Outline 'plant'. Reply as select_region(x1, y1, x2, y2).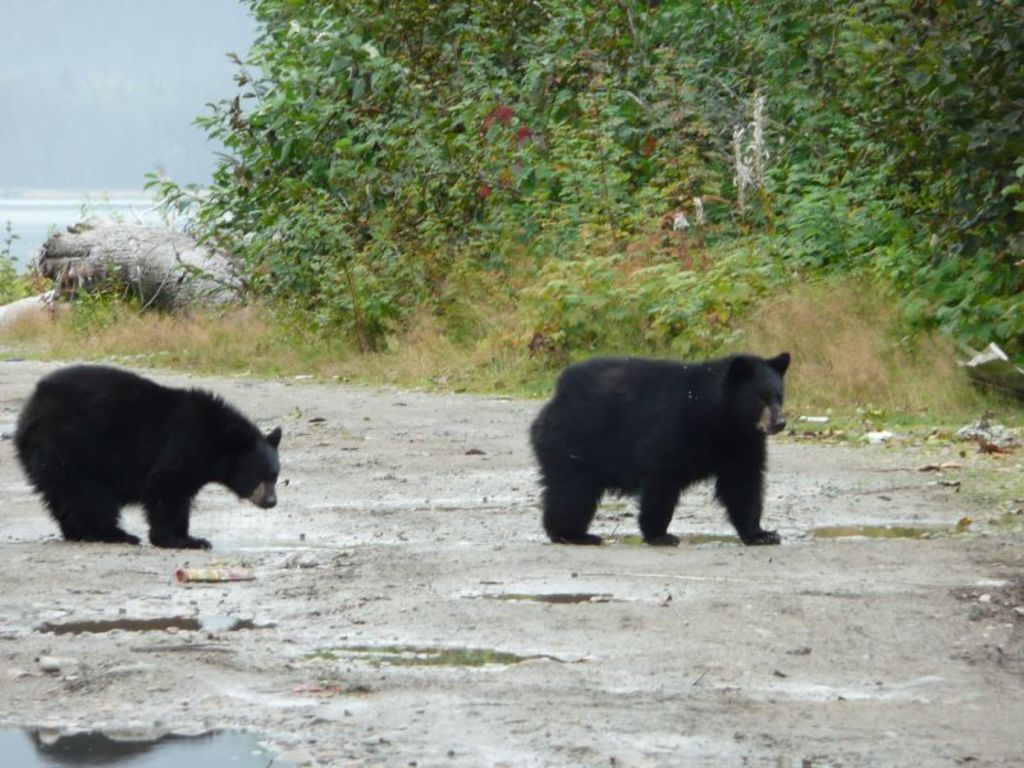
select_region(64, 266, 148, 338).
